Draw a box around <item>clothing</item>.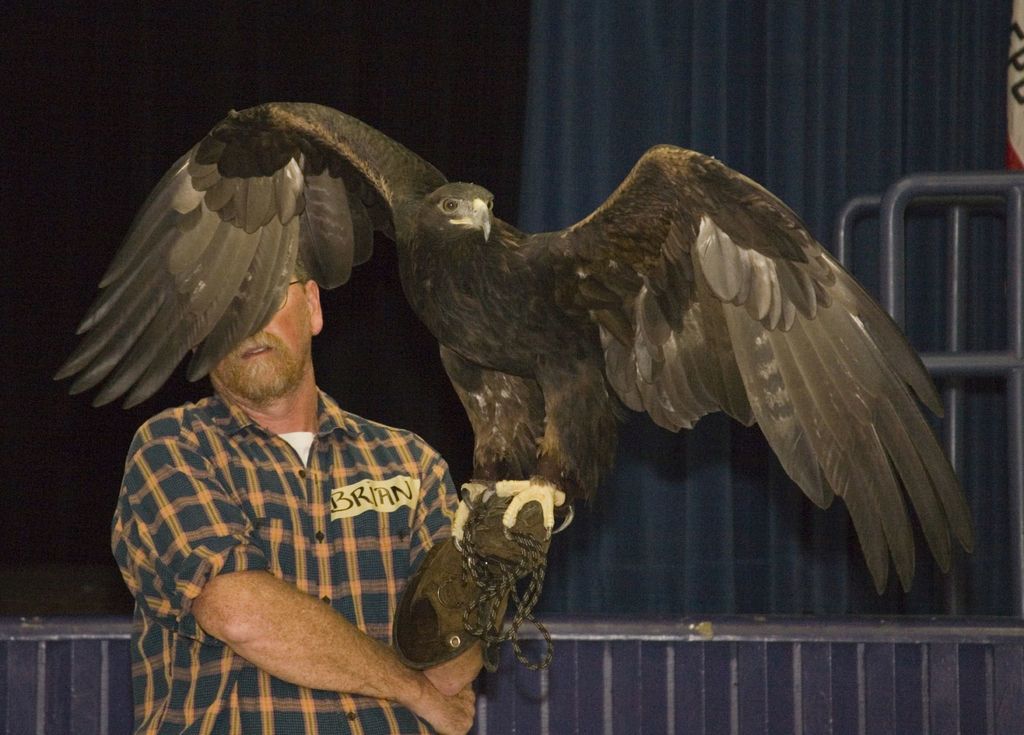
bbox=[109, 390, 458, 734].
